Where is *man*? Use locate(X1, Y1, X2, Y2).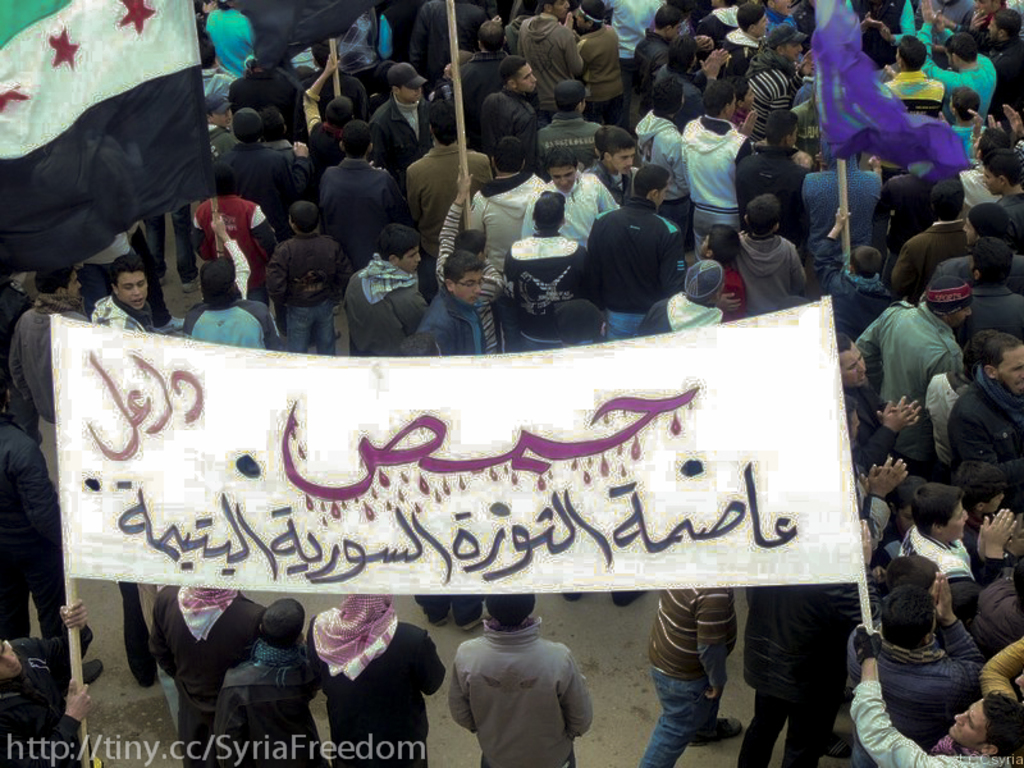
locate(425, 247, 489, 355).
